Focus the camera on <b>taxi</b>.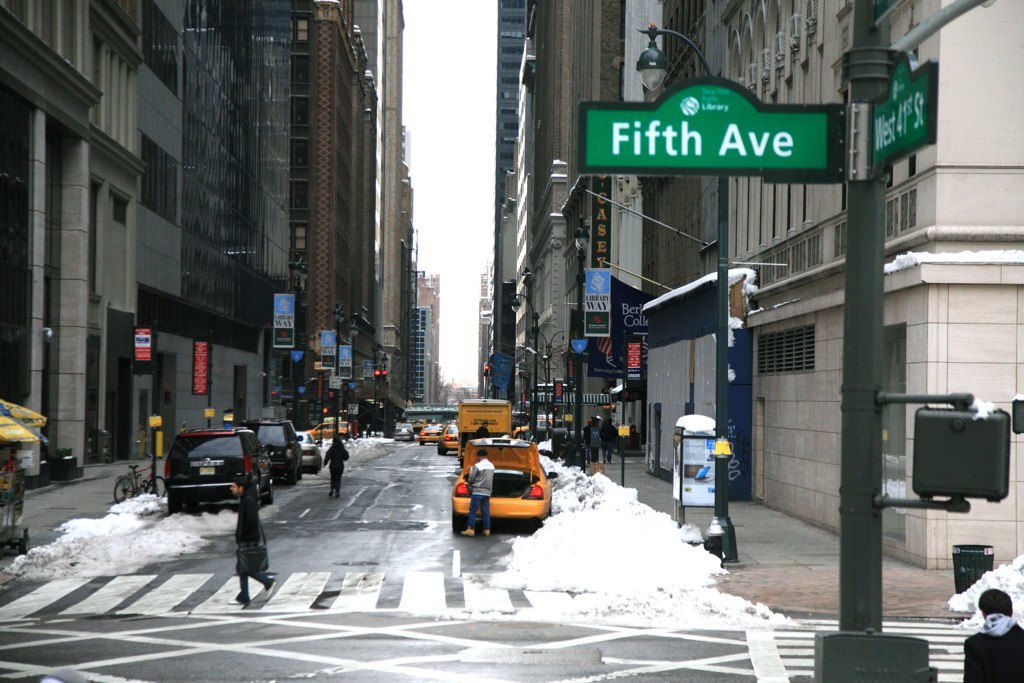
Focus region: left=436, top=429, right=459, bottom=457.
